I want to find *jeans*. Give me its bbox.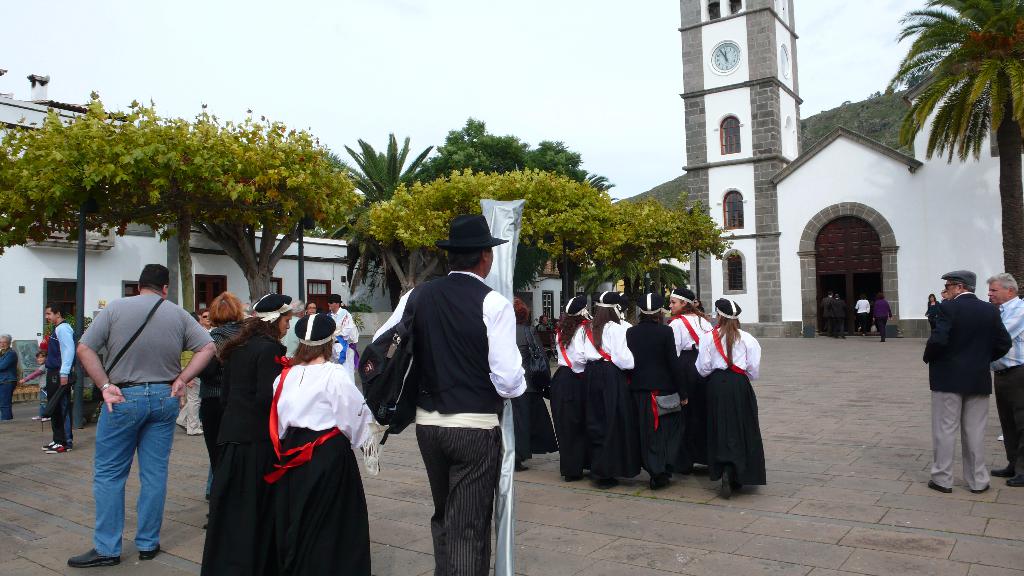
x1=92 y1=383 x2=181 y2=559.
